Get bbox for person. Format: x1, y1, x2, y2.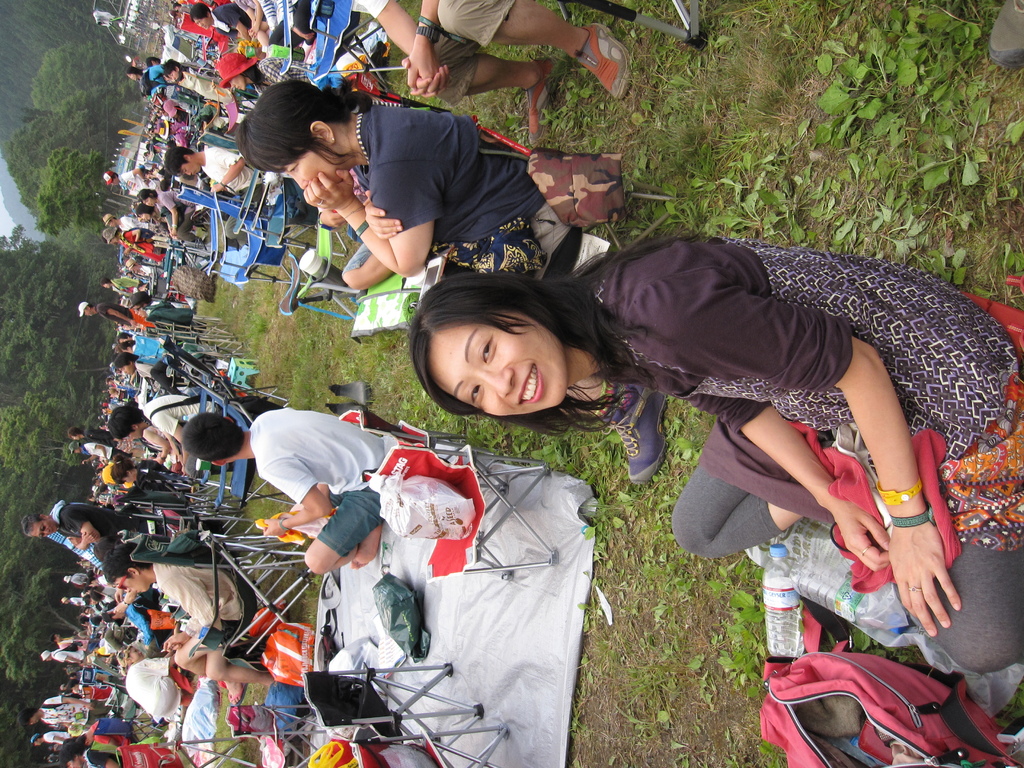
109, 644, 202, 745.
